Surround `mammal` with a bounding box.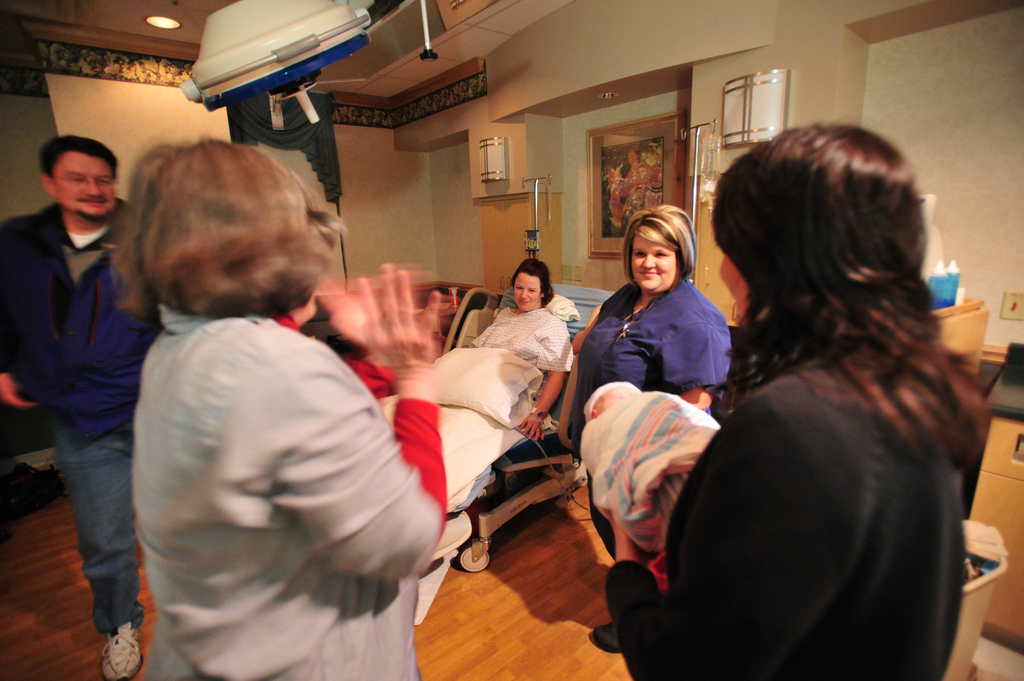
[403, 252, 574, 439].
